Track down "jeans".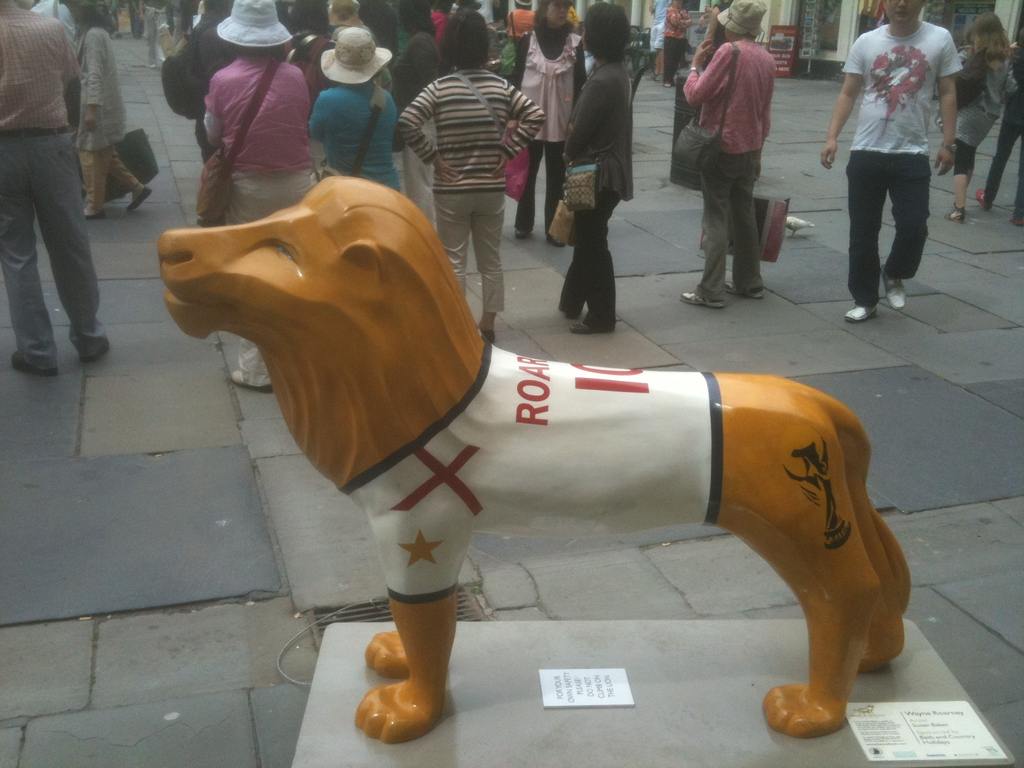
Tracked to (x1=227, y1=164, x2=321, y2=223).
